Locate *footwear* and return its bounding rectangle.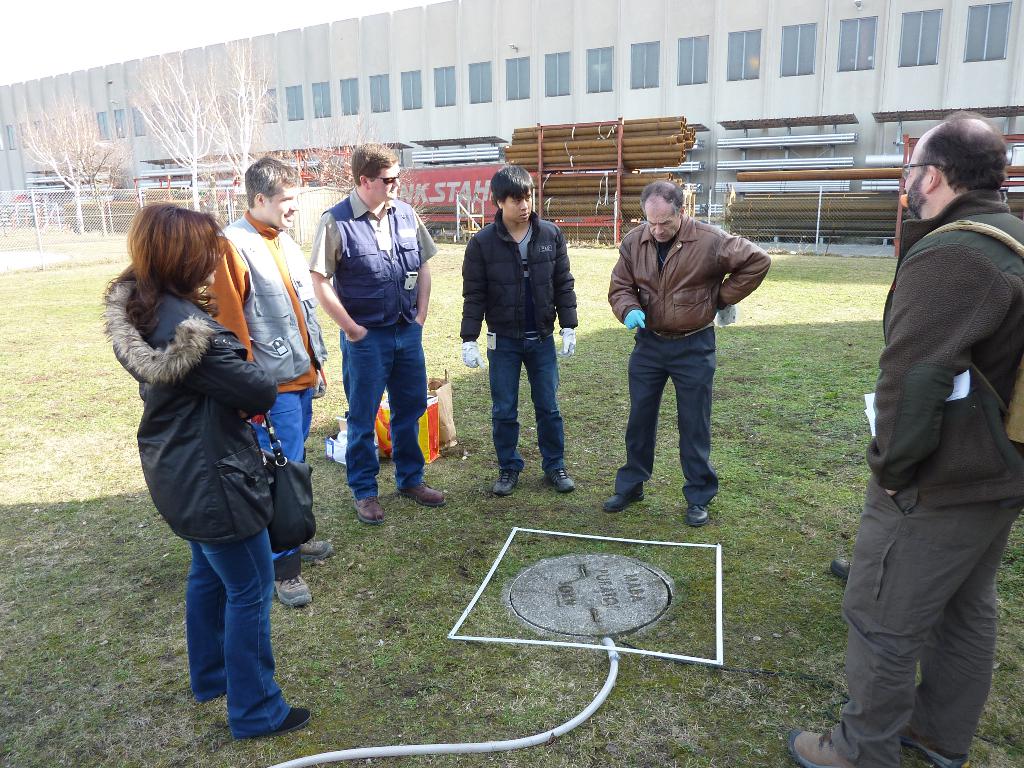
789 724 863 767.
